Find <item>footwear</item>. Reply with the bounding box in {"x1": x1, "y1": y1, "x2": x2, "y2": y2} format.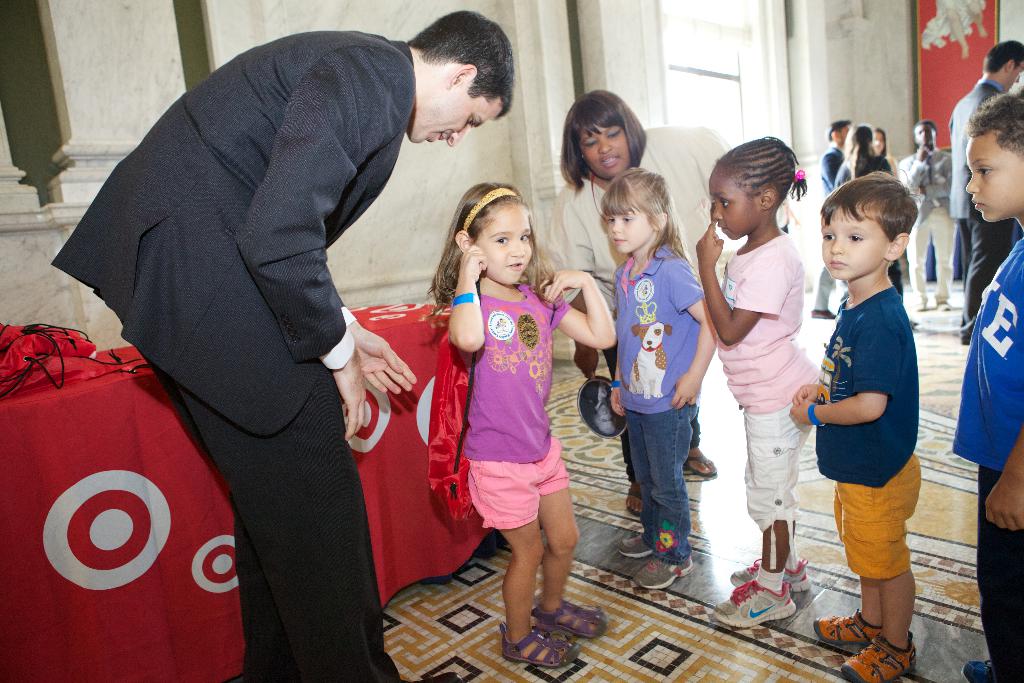
{"x1": 620, "y1": 534, "x2": 650, "y2": 562}.
